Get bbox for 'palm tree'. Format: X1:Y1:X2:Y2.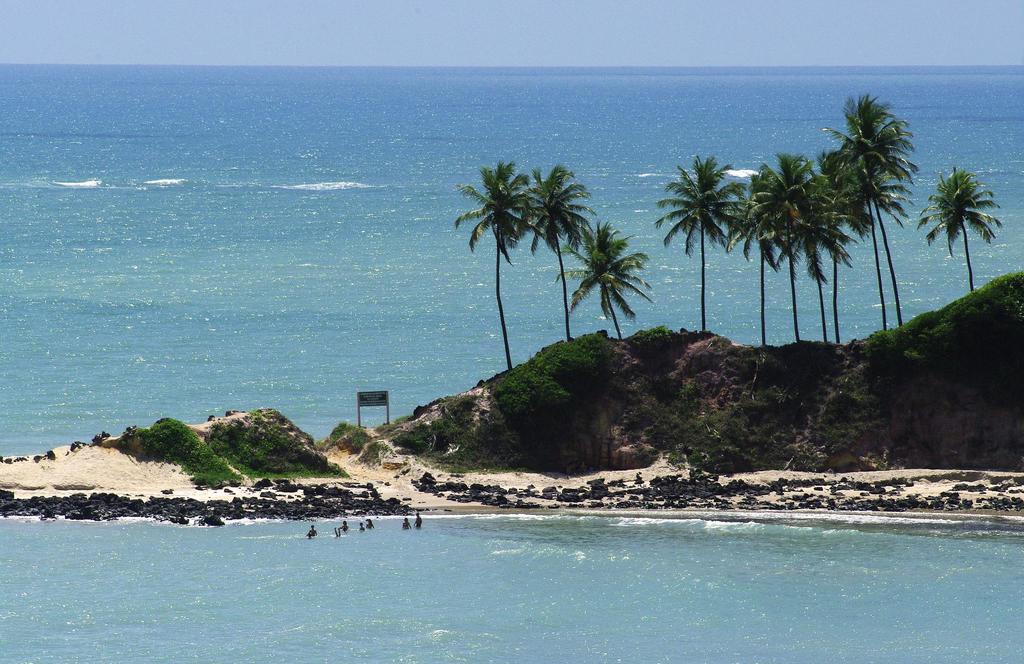
781:147:838:347.
